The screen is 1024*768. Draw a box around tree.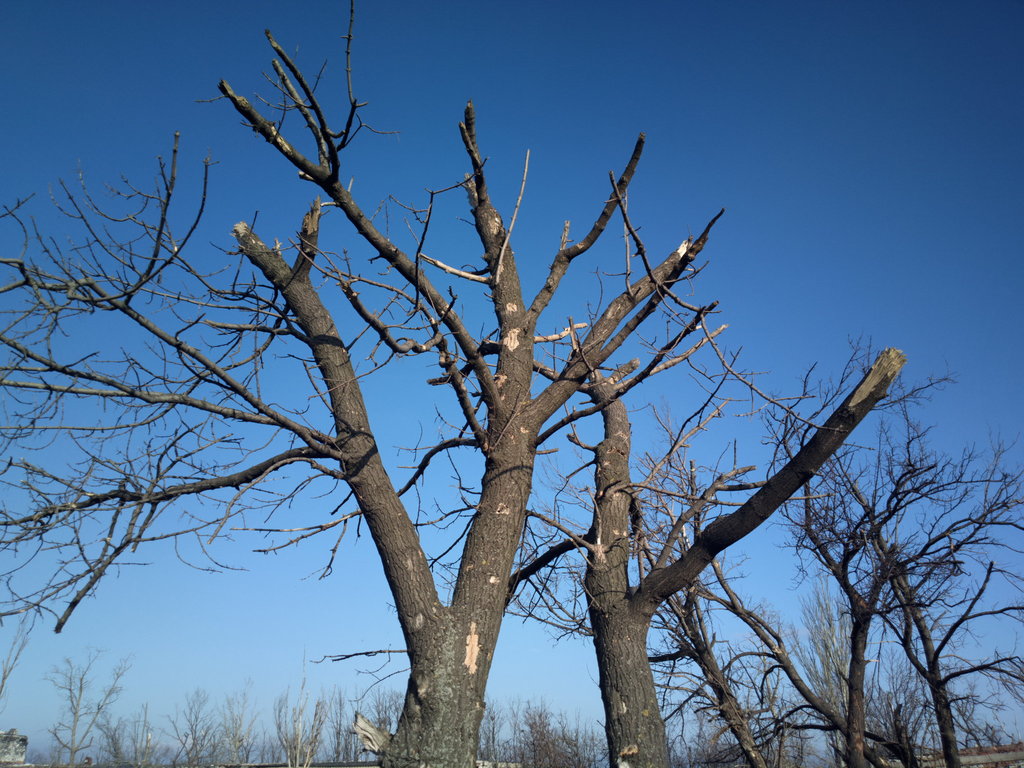
locate(628, 433, 1019, 767).
